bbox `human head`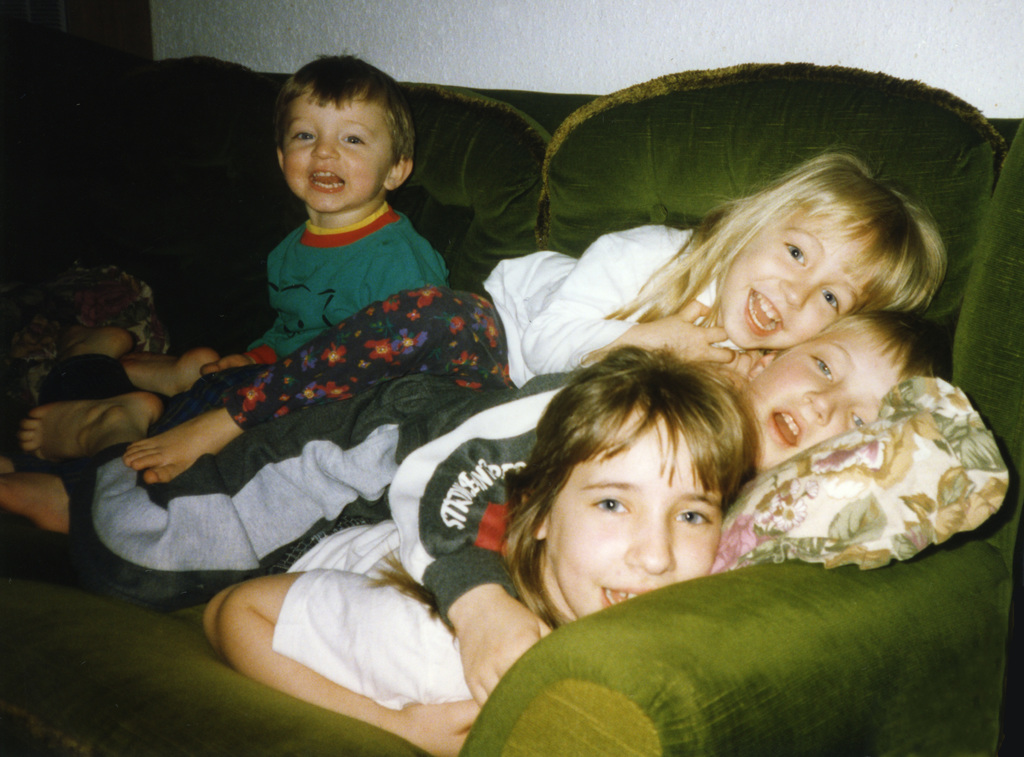
box=[506, 337, 749, 625]
